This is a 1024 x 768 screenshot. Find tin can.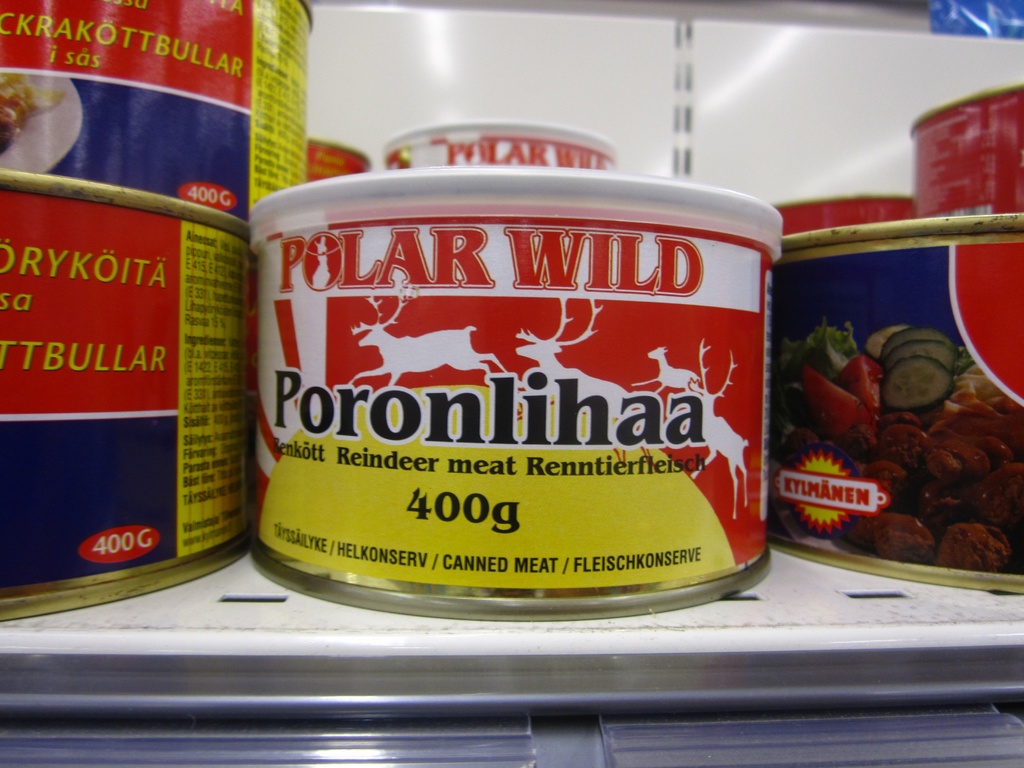
Bounding box: 0/164/250/621.
